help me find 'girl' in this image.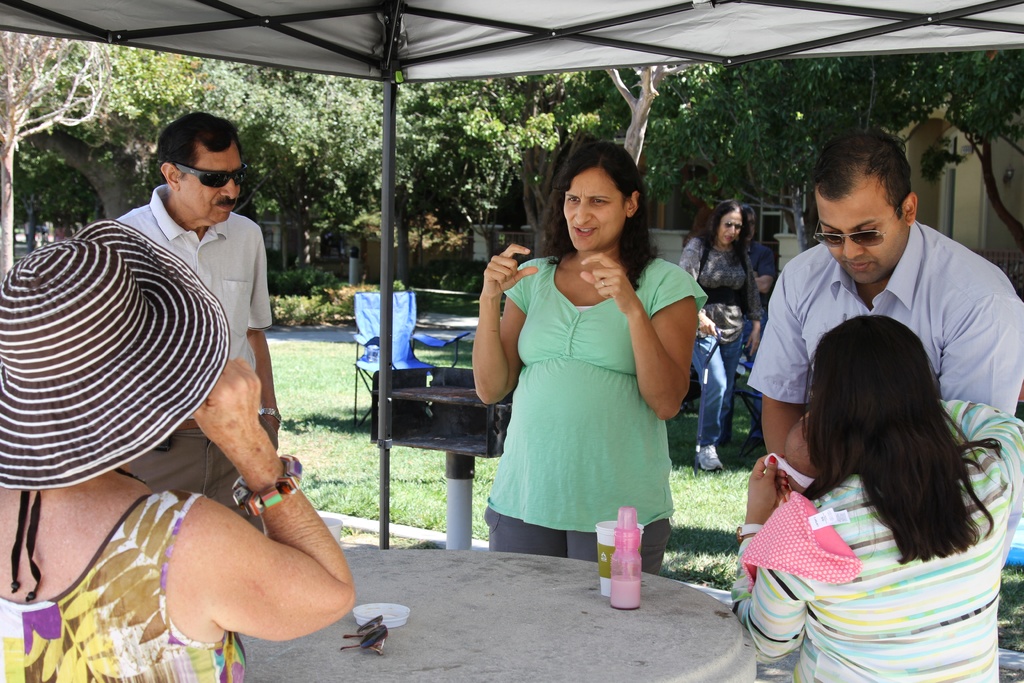
Found it: 724,321,1005,682.
